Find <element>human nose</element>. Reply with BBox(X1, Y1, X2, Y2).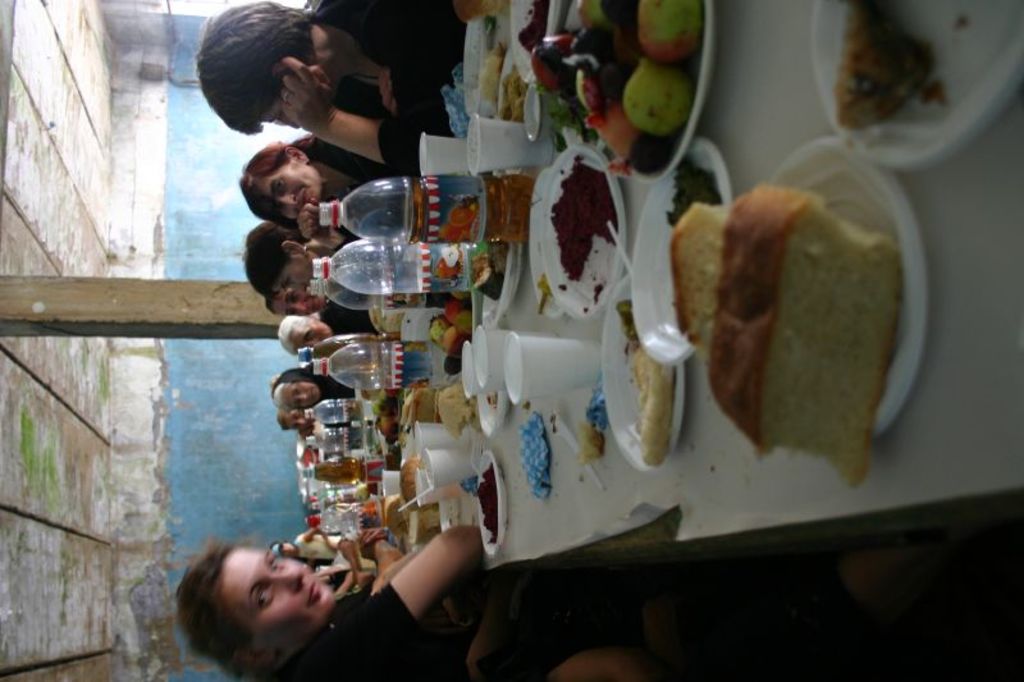
BBox(292, 298, 311, 316).
